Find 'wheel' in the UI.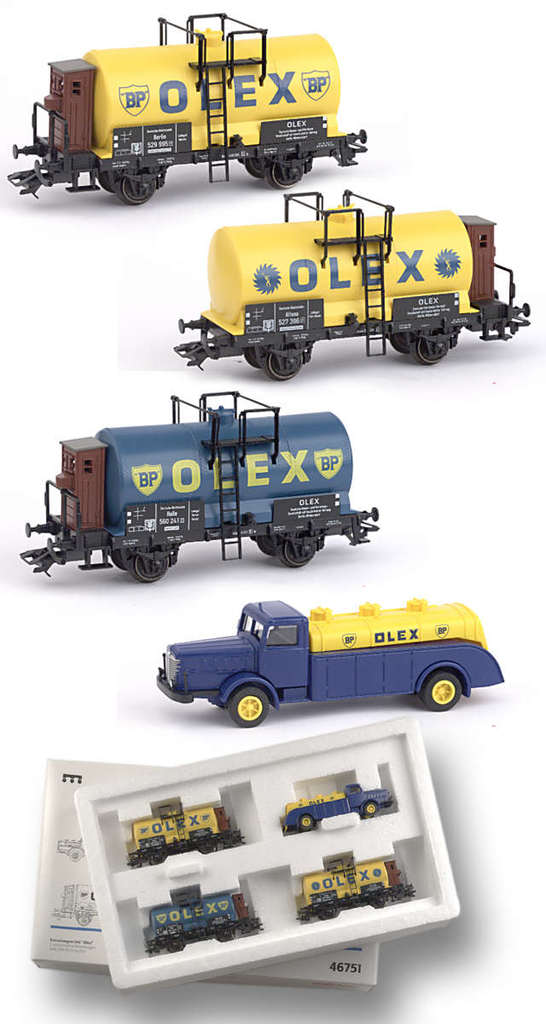
UI element at (90,166,126,189).
